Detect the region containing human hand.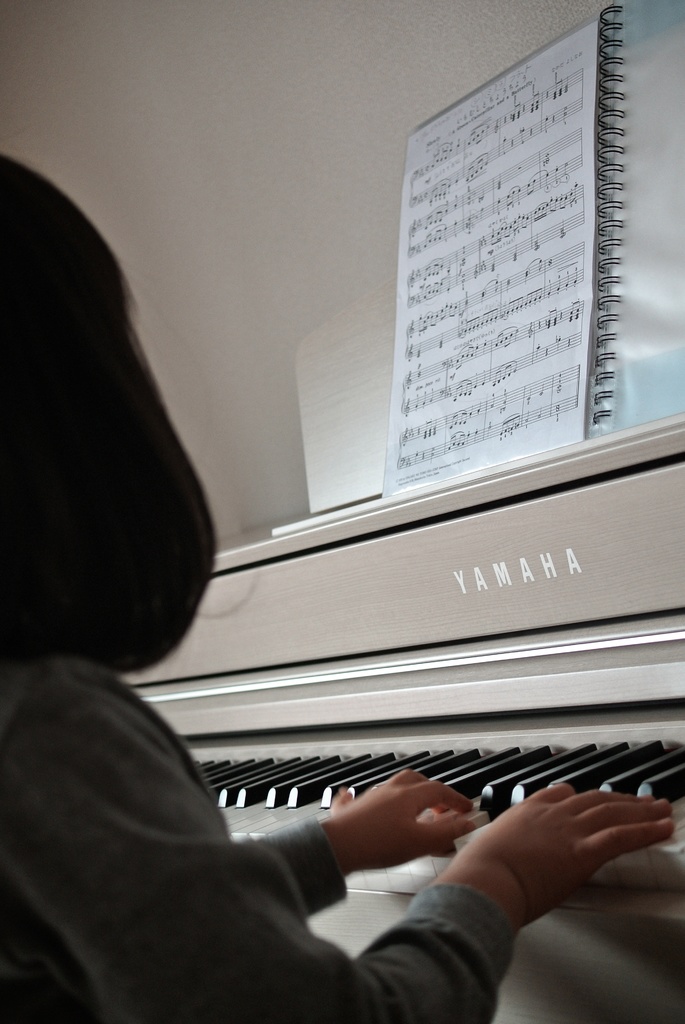
l=467, t=785, r=678, b=915.
